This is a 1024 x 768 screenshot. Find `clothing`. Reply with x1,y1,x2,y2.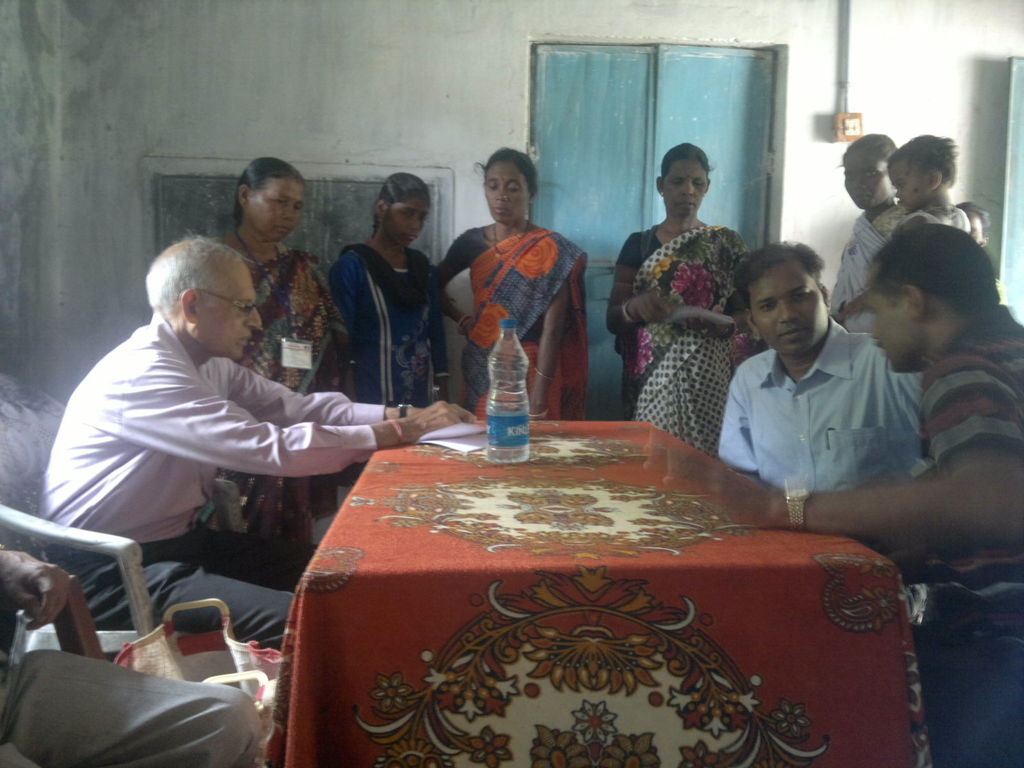
996,271,1008,308.
